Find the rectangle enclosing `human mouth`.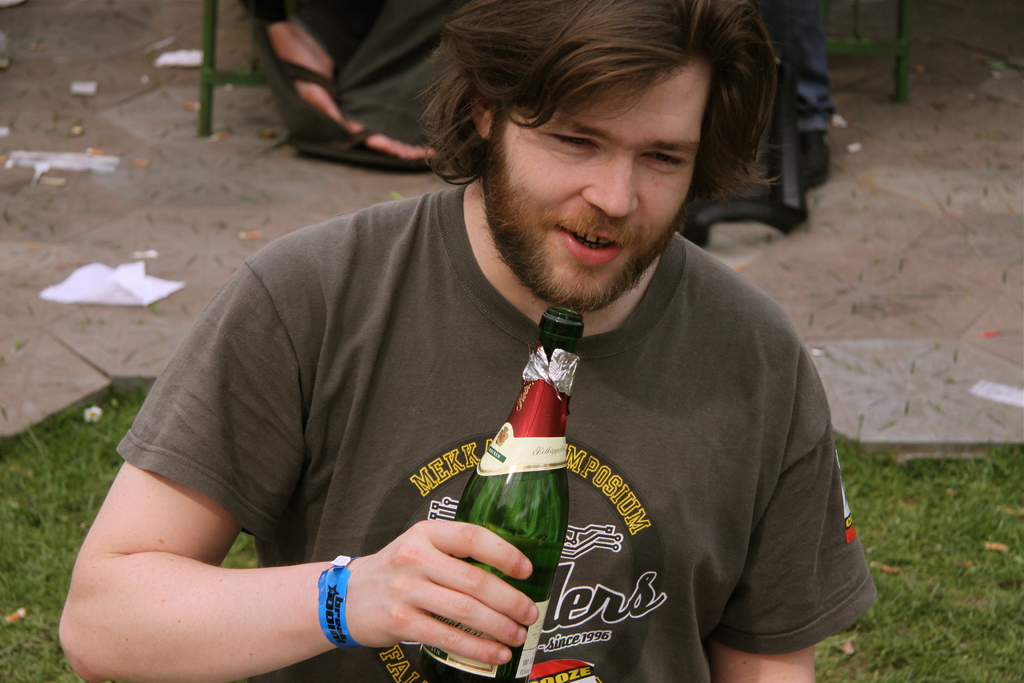
bbox(558, 222, 630, 267).
